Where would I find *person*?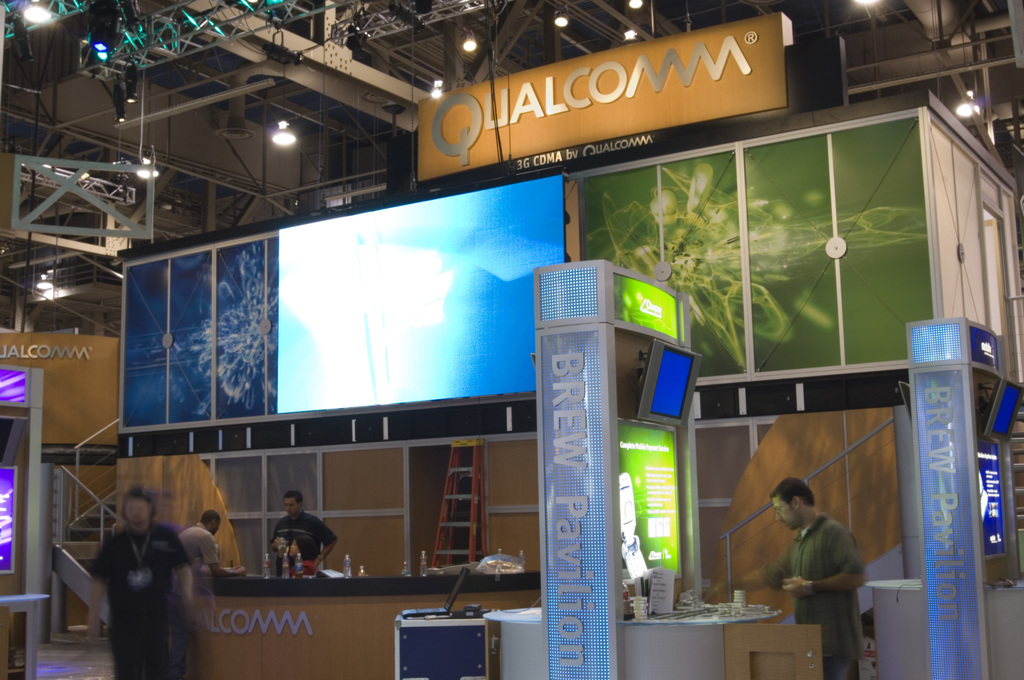
At (94, 483, 185, 679).
